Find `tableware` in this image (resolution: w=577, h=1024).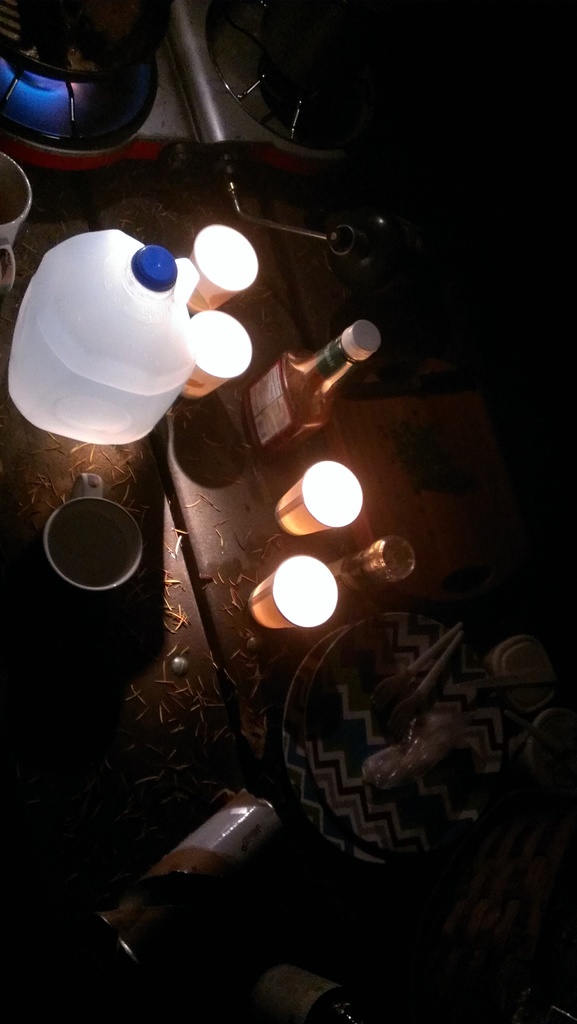
<box>186,225,261,308</box>.
